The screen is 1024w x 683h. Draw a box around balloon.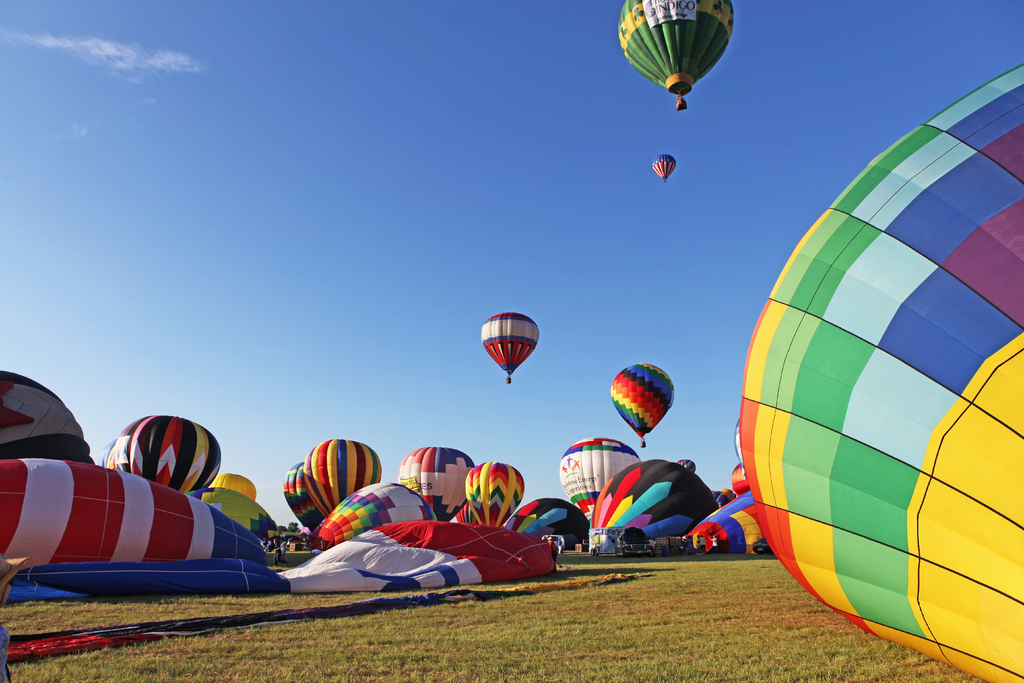
508,497,591,549.
